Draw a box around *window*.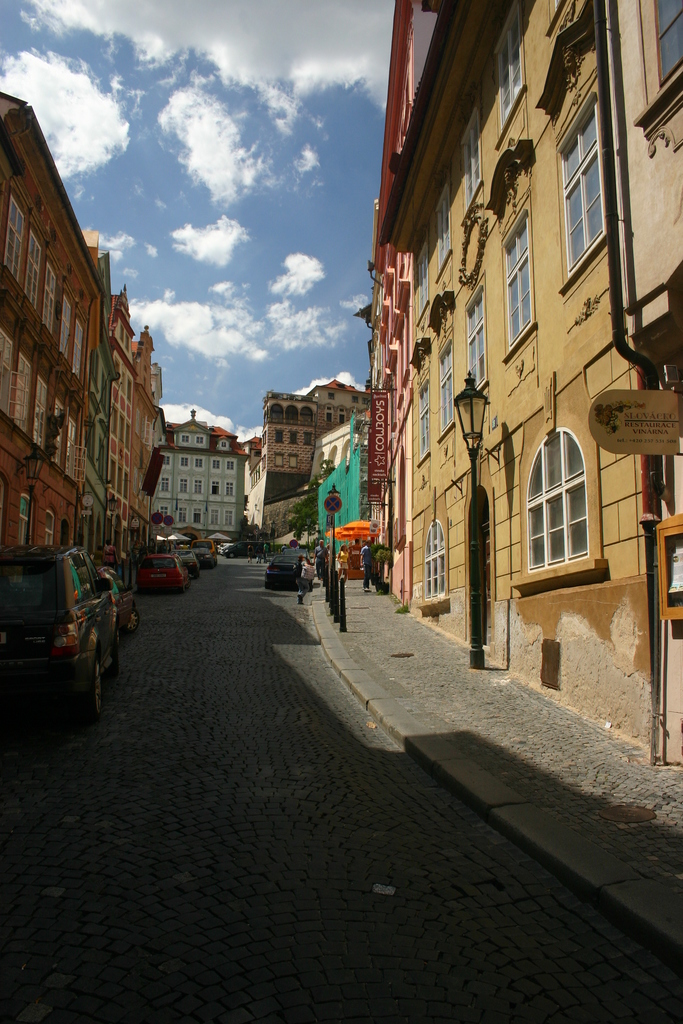
<bbox>429, 333, 461, 420</bbox>.
